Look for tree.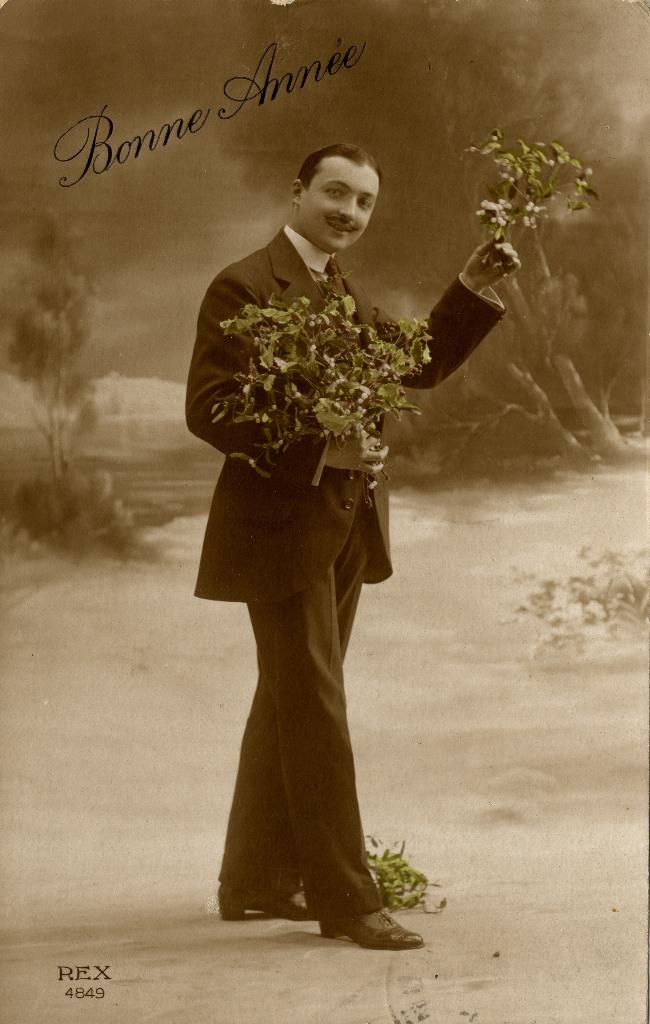
Found: box=[221, 0, 632, 464].
